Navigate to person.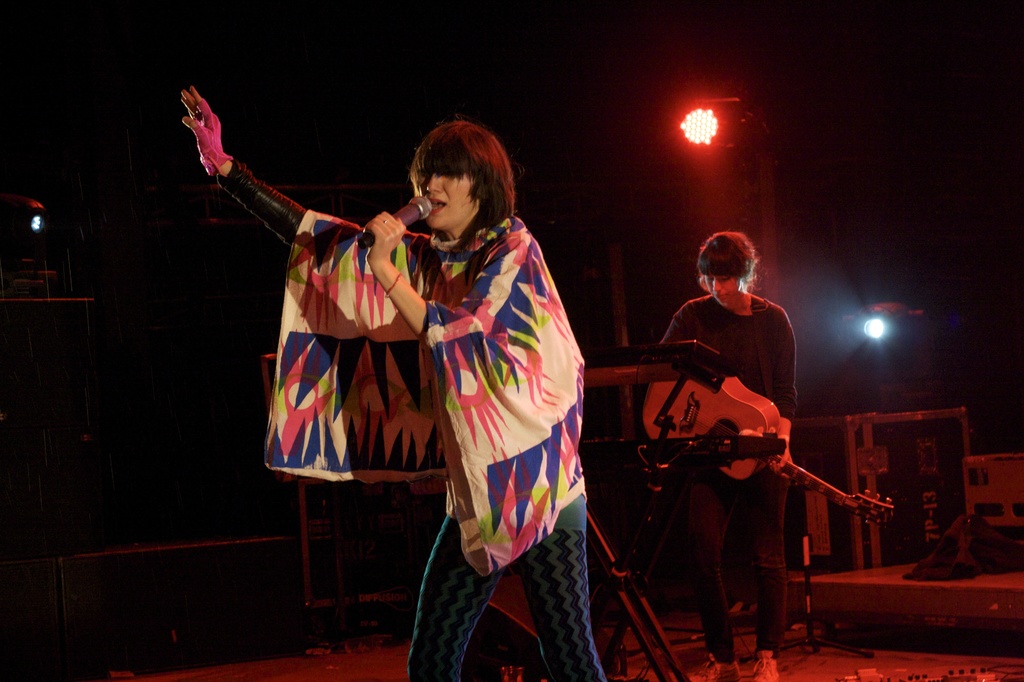
Navigation target: bbox=(180, 85, 605, 681).
